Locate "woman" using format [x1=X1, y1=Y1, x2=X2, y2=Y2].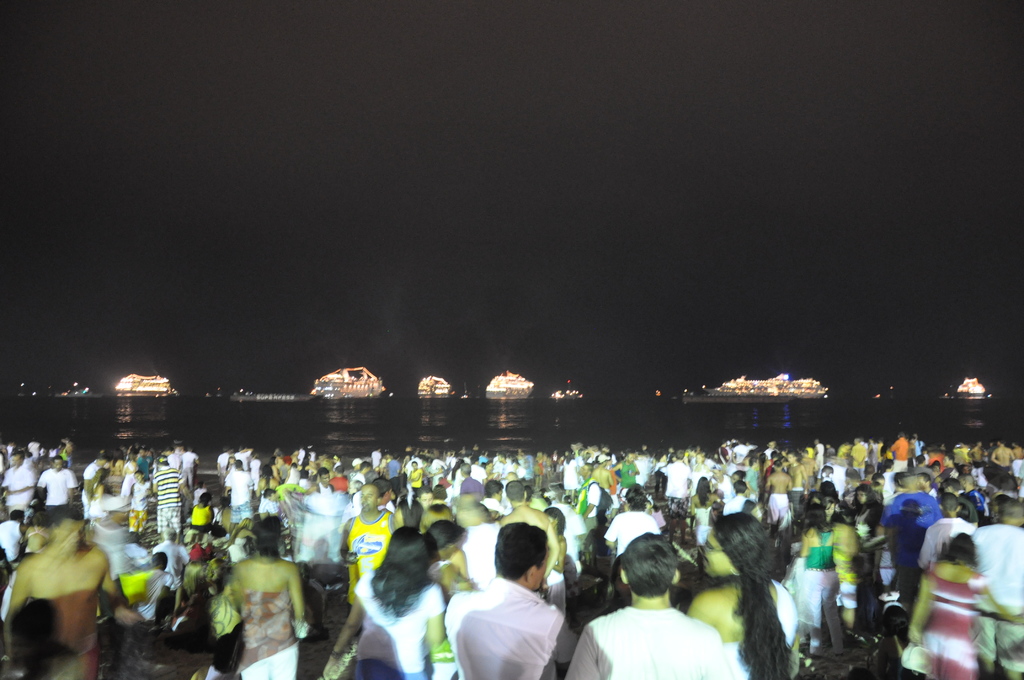
[x1=347, y1=535, x2=460, y2=665].
